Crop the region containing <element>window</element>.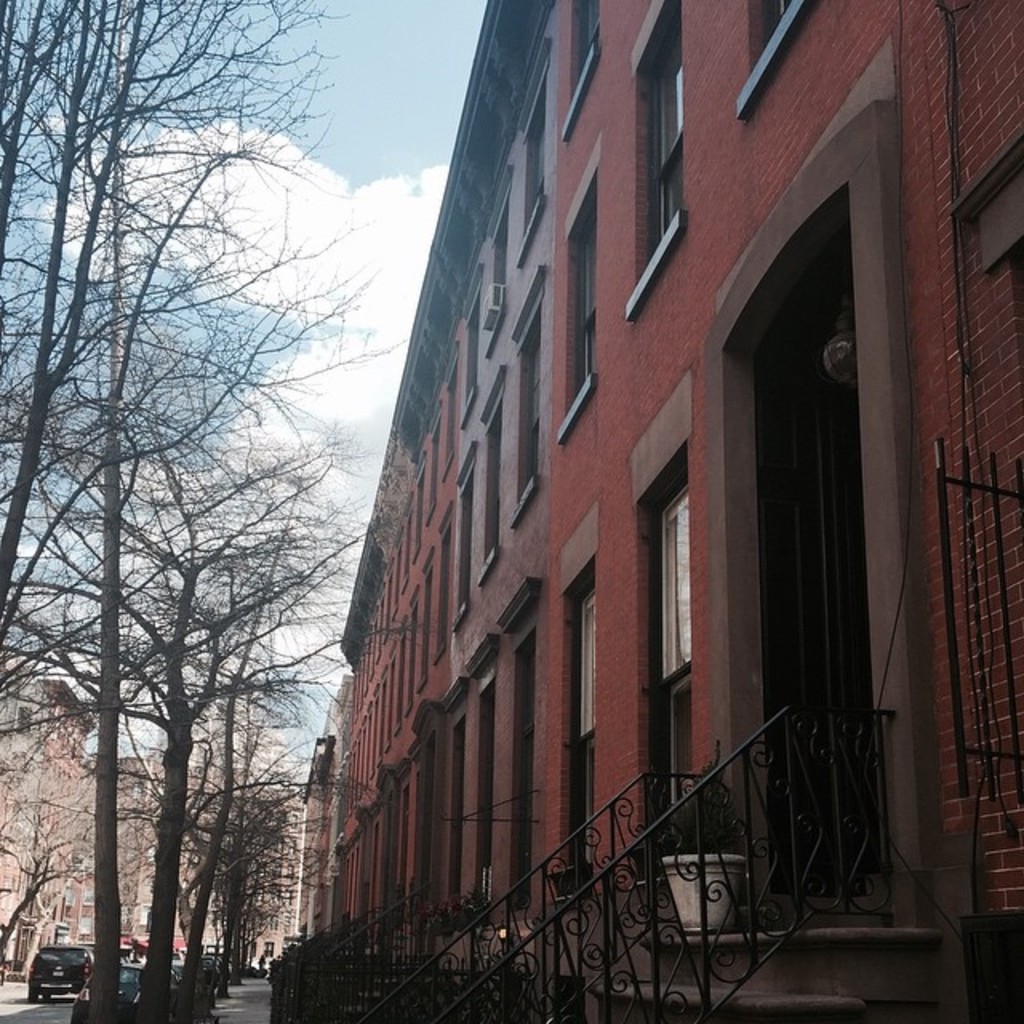
Crop region: 509 269 554 526.
